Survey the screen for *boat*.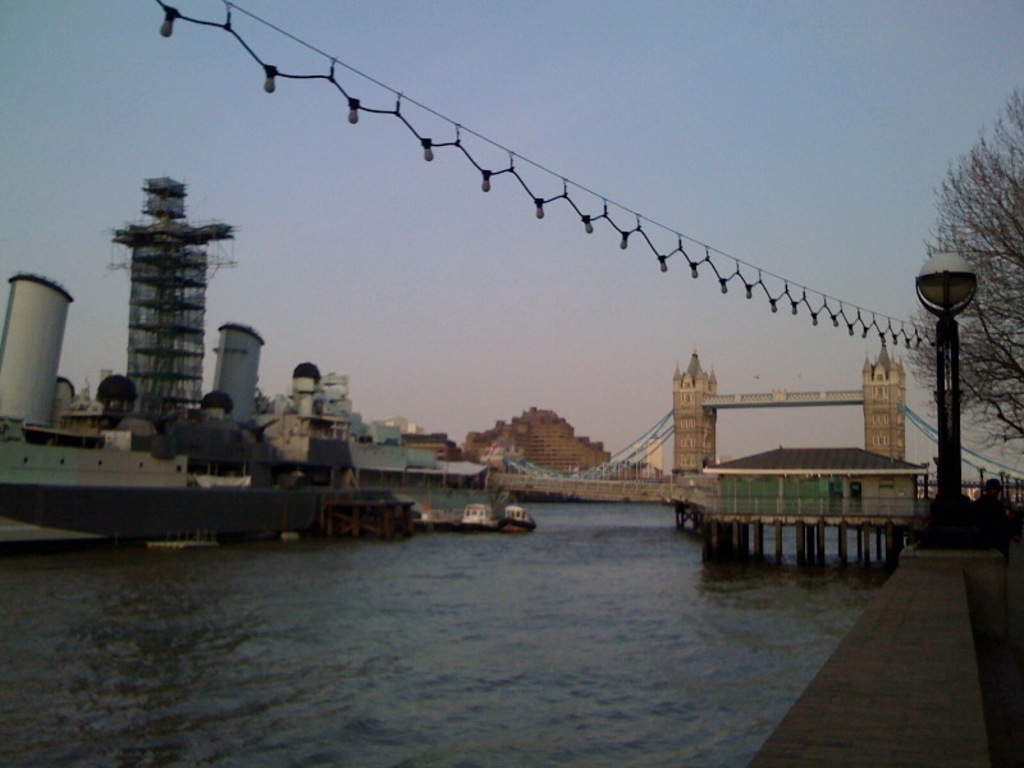
Survey found: BBox(433, 506, 466, 541).
